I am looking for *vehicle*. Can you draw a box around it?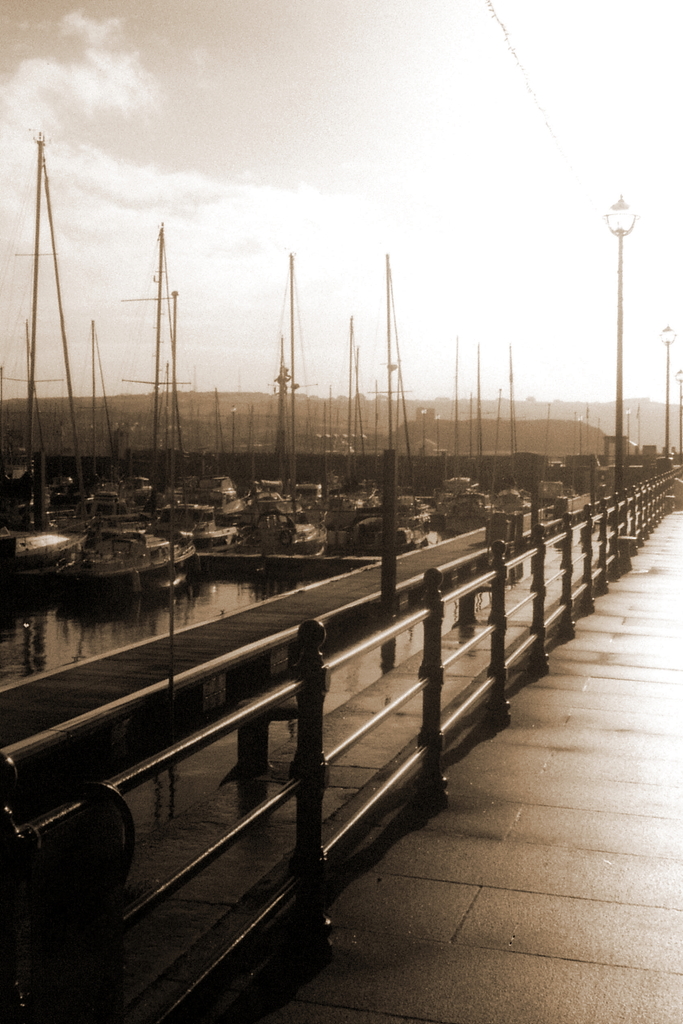
Sure, the bounding box is box=[124, 218, 247, 519].
